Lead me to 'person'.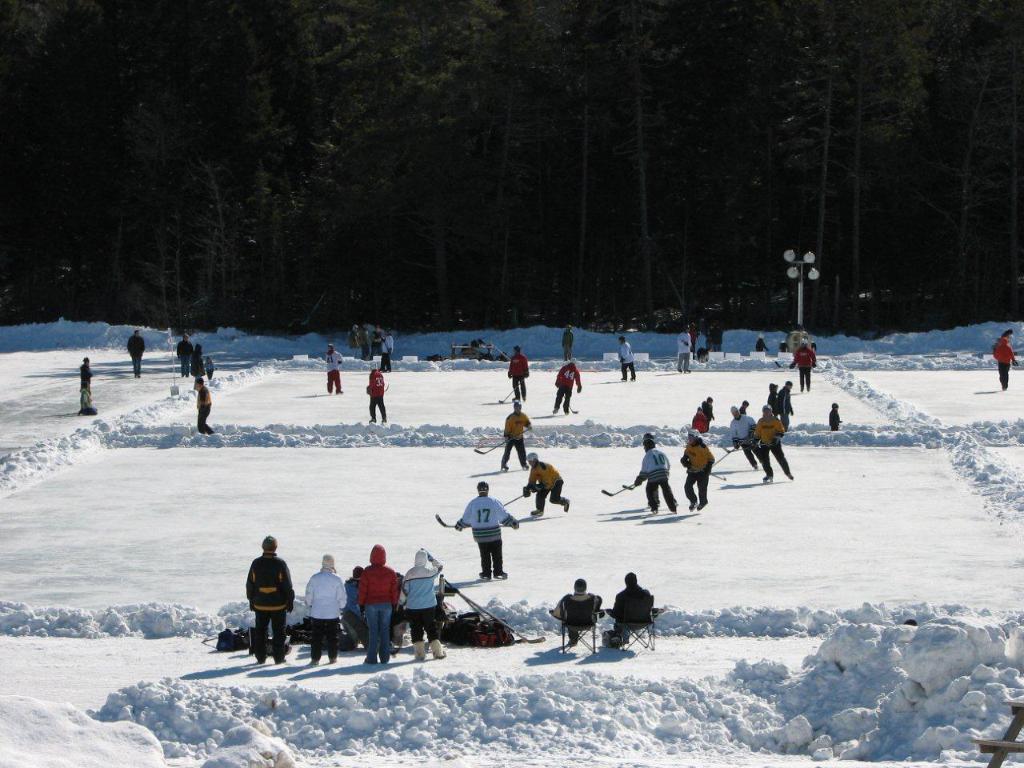
Lead to <box>632,434,674,516</box>.
